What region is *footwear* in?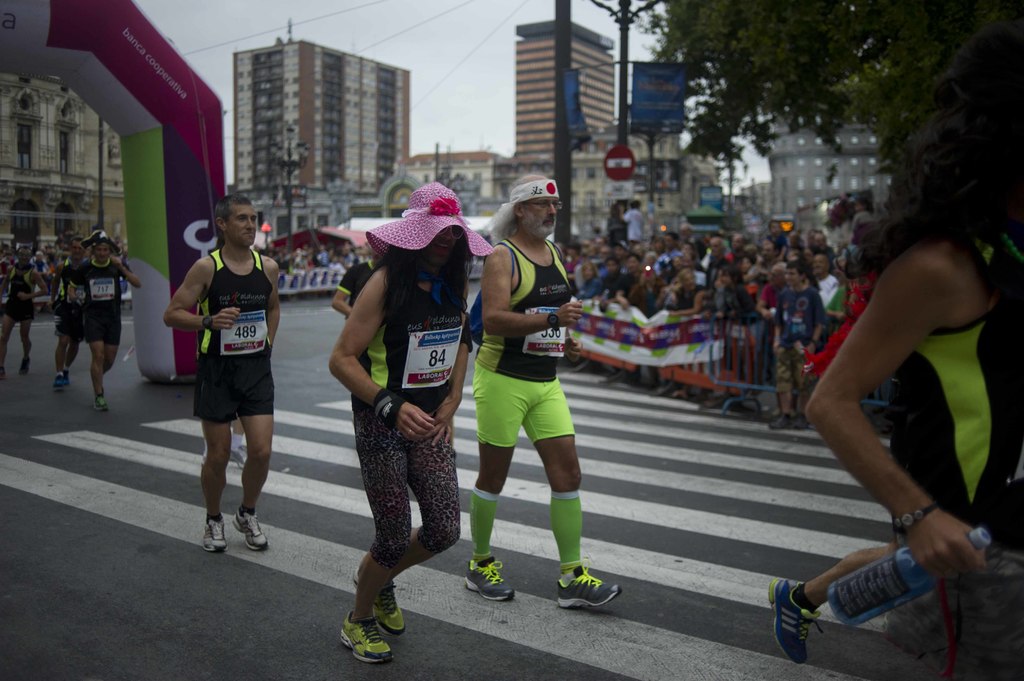
box(768, 577, 822, 669).
